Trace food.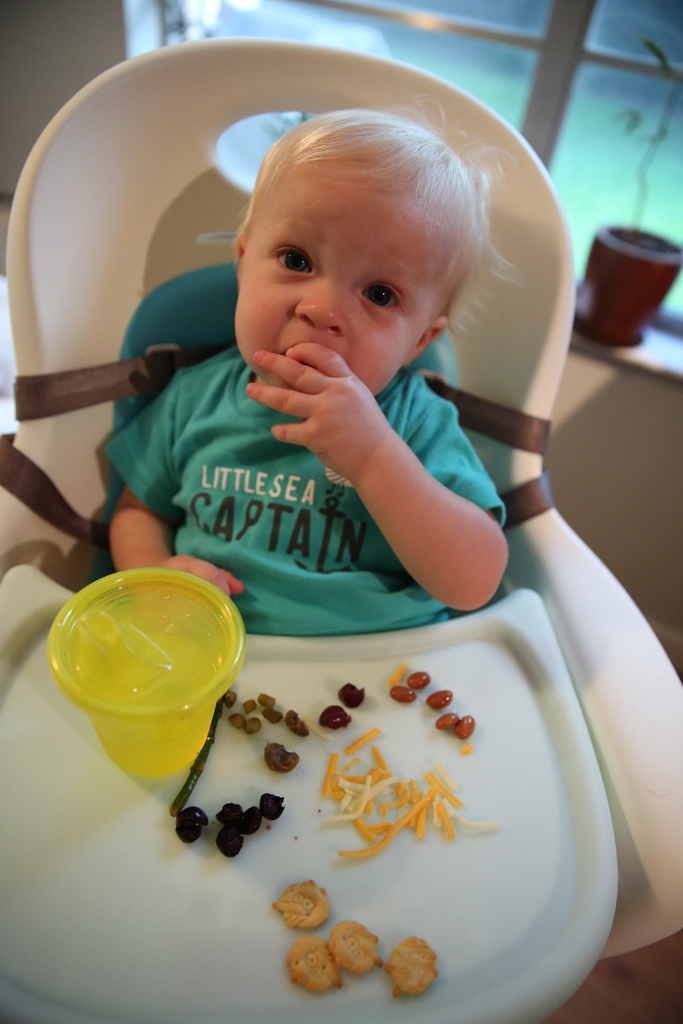
Traced to (325,917,384,977).
